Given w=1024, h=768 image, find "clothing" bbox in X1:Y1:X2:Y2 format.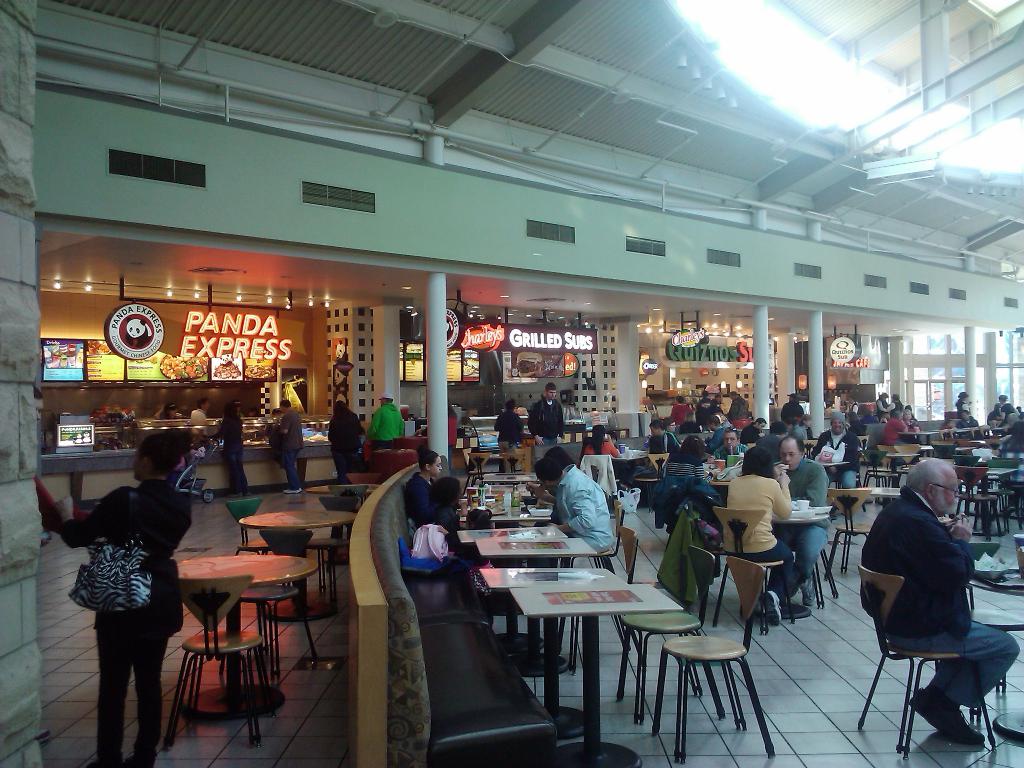
527:396:567:458.
